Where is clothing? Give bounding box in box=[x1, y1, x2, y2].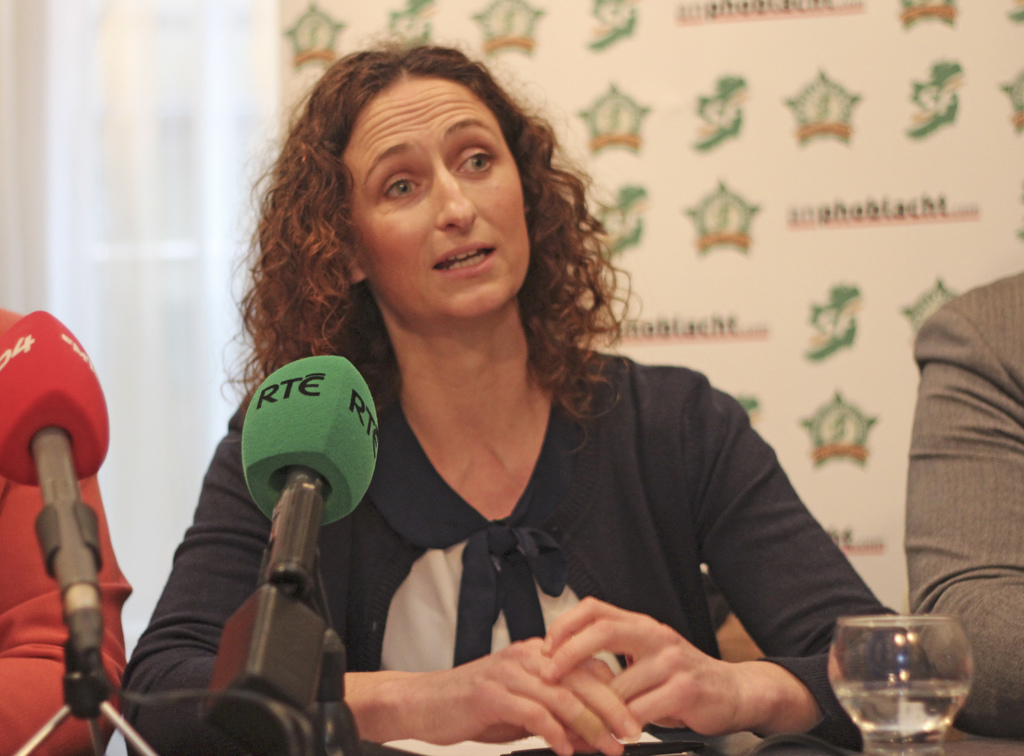
box=[126, 324, 929, 752].
